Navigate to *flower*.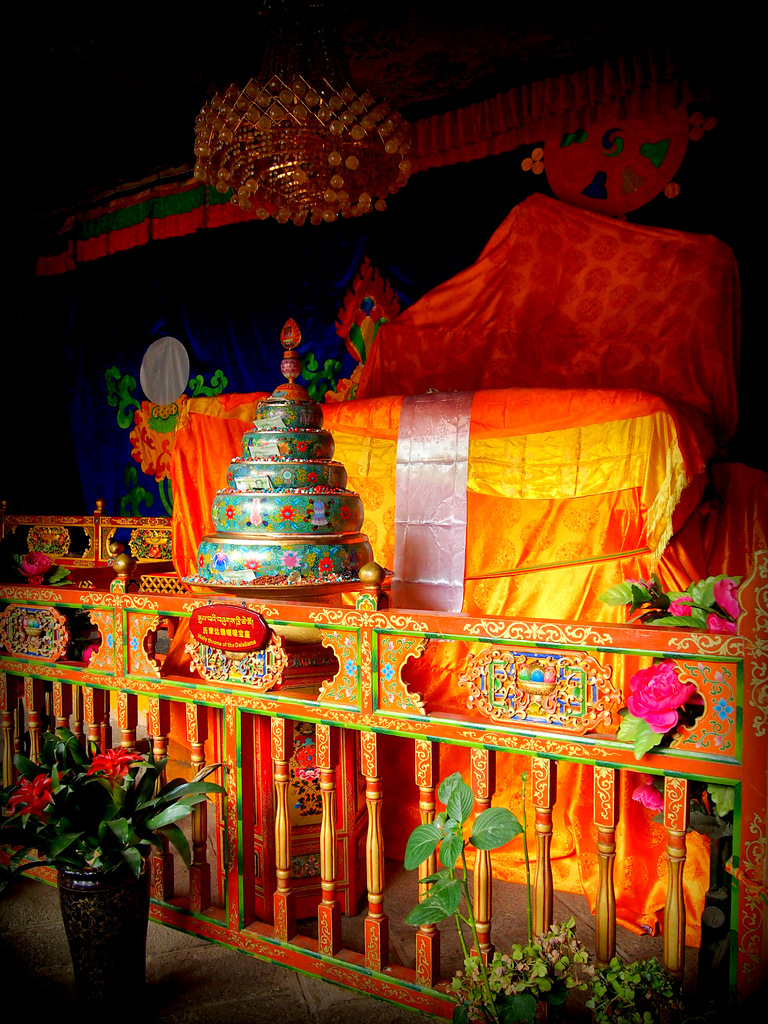
Navigation target: [left=307, top=472, right=324, bottom=484].
